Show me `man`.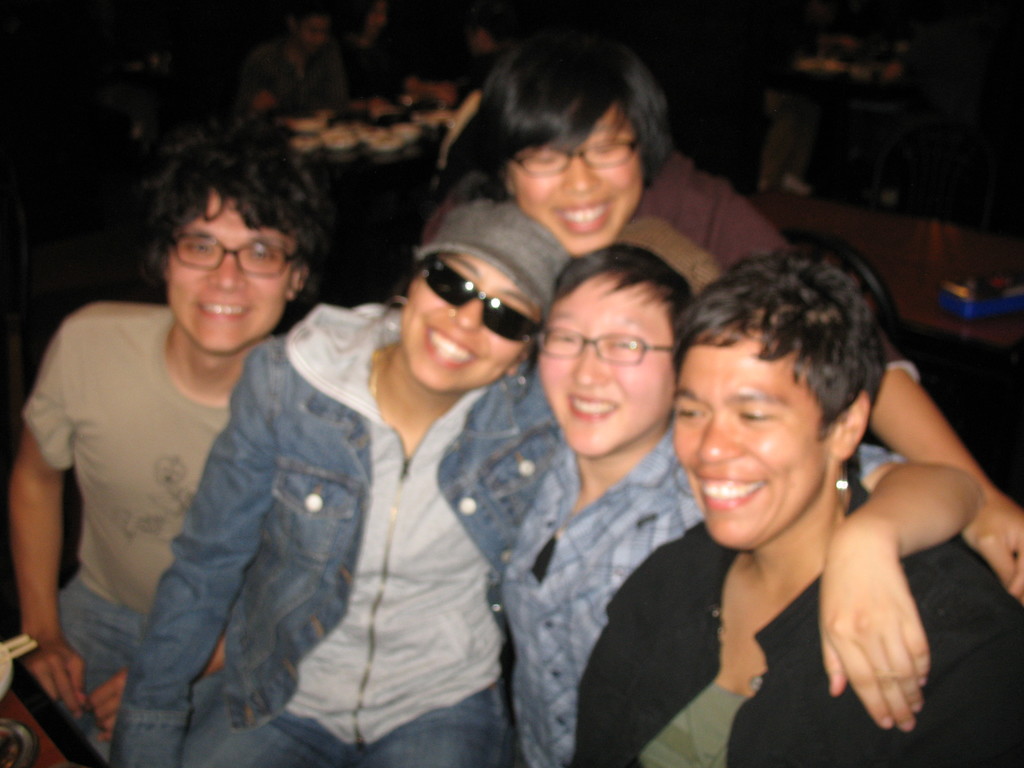
`man` is here: 530,242,988,767.
